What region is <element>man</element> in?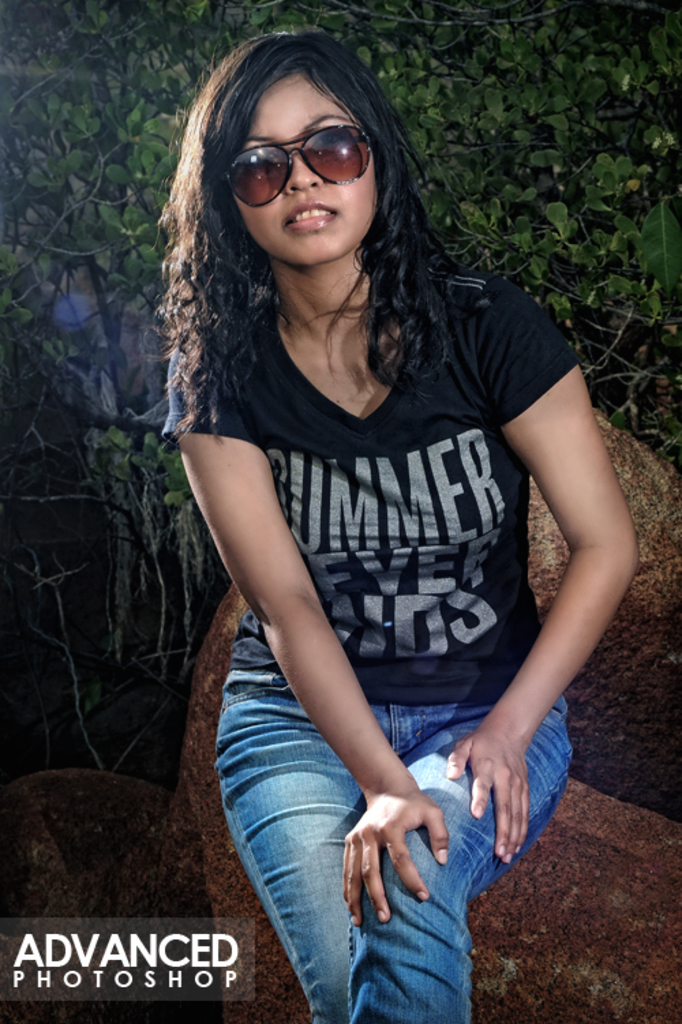
109:29:648:1001.
